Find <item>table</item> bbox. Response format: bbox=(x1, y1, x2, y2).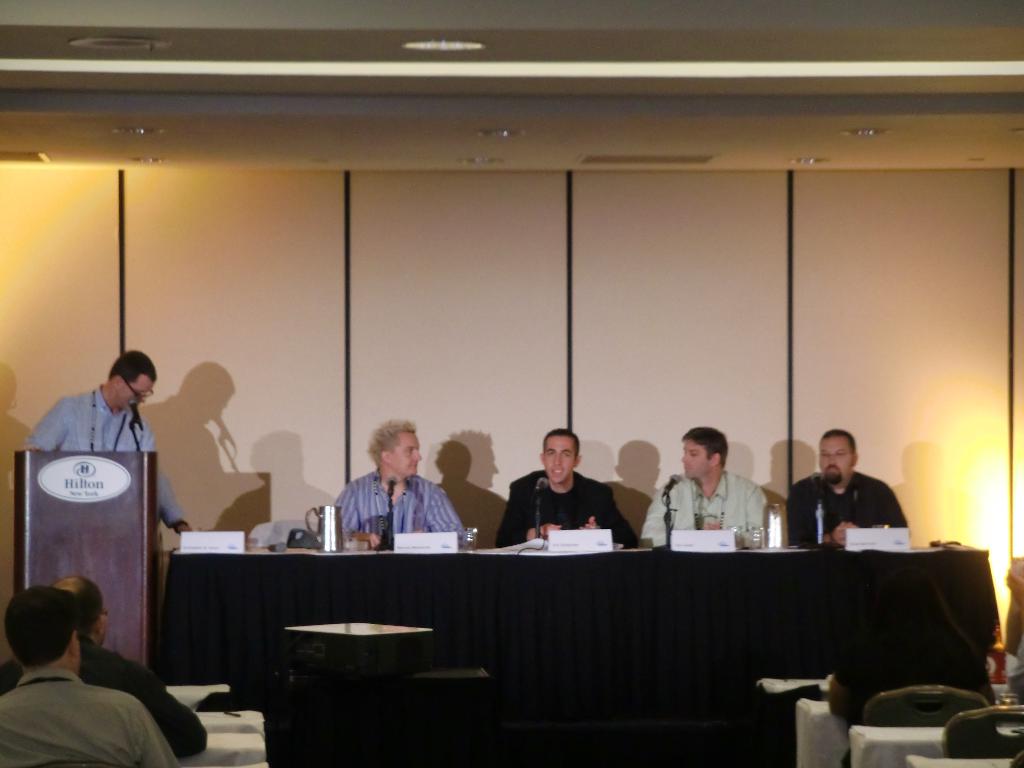
bbox=(143, 522, 1020, 734).
